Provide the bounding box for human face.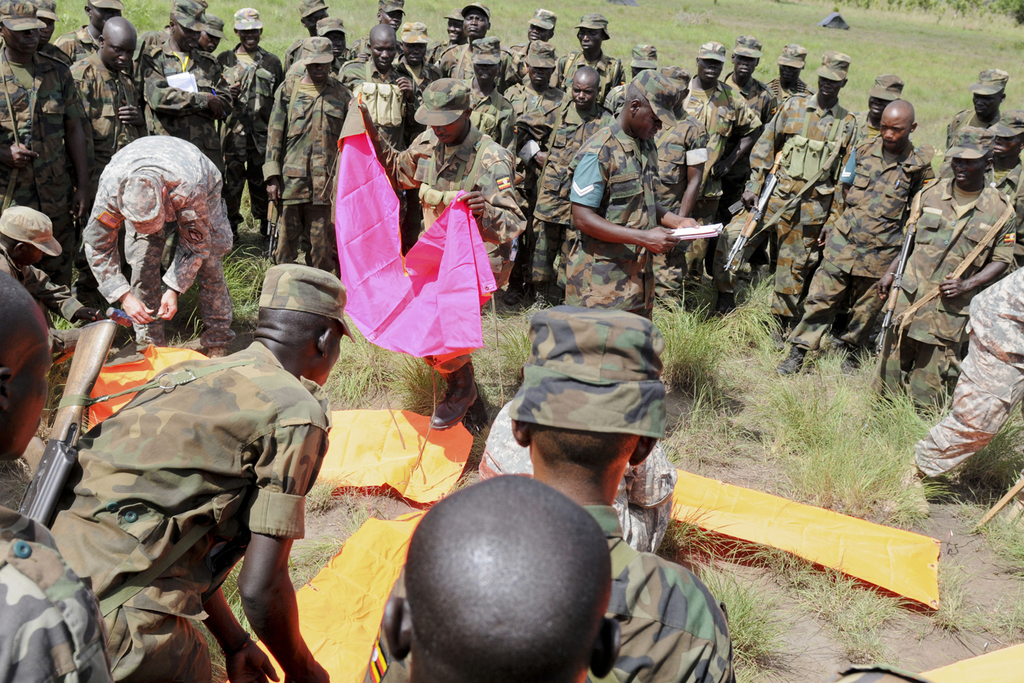
(629, 108, 662, 146).
